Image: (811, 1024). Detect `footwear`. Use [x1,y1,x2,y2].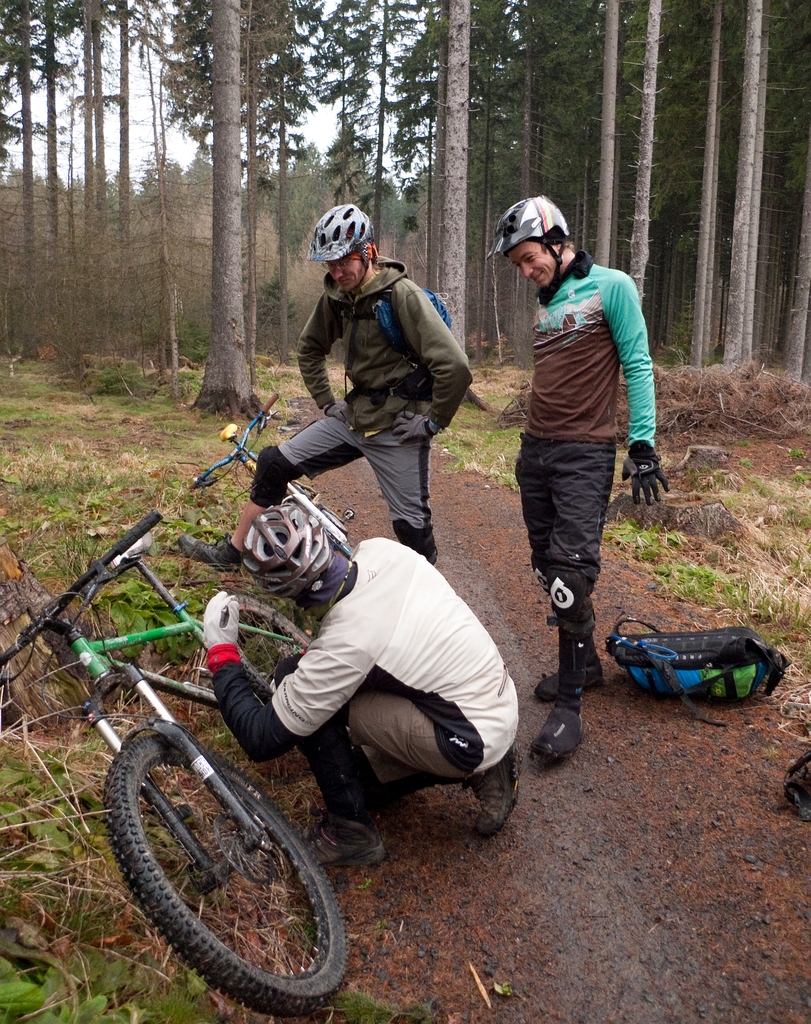
[177,540,245,574].
